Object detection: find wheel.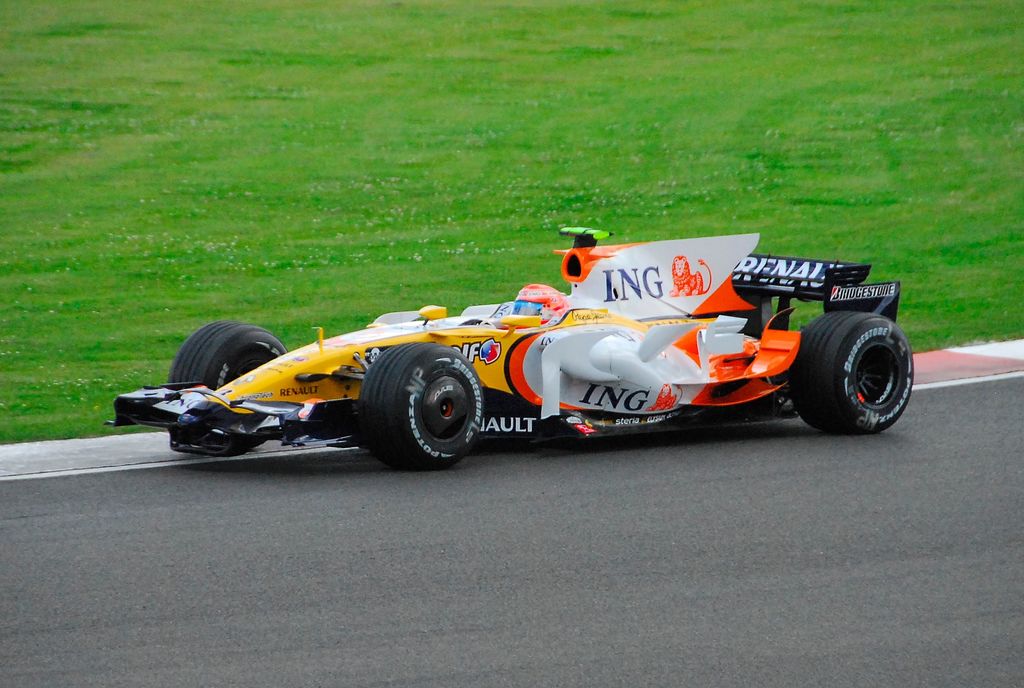
Rect(358, 344, 484, 471).
